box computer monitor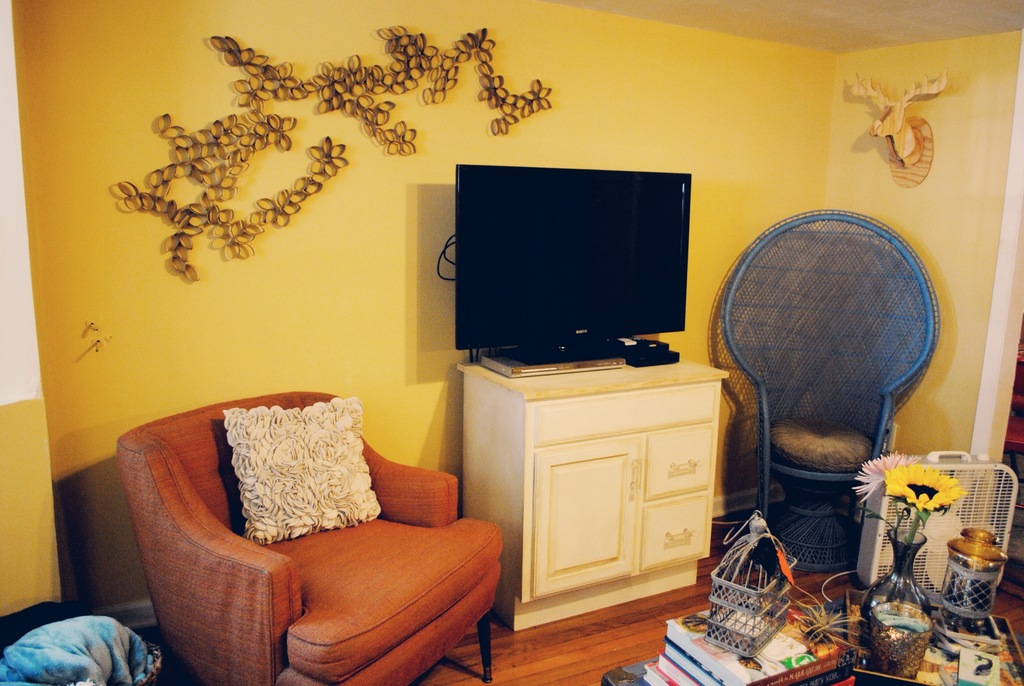
l=447, t=160, r=689, b=370
